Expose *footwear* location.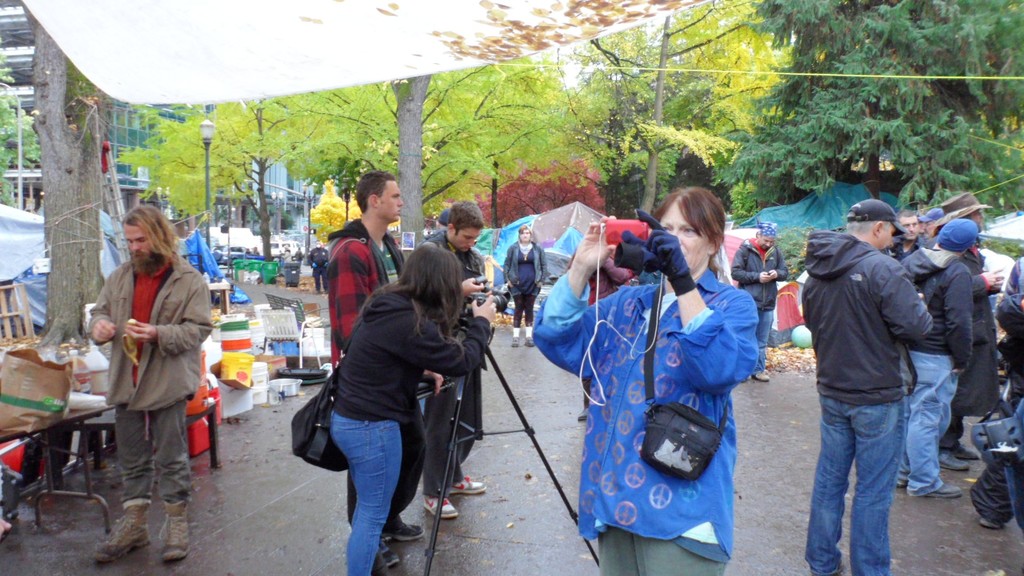
Exposed at {"x1": 925, "y1": 468, "x2": 961, "y2": 498}.
